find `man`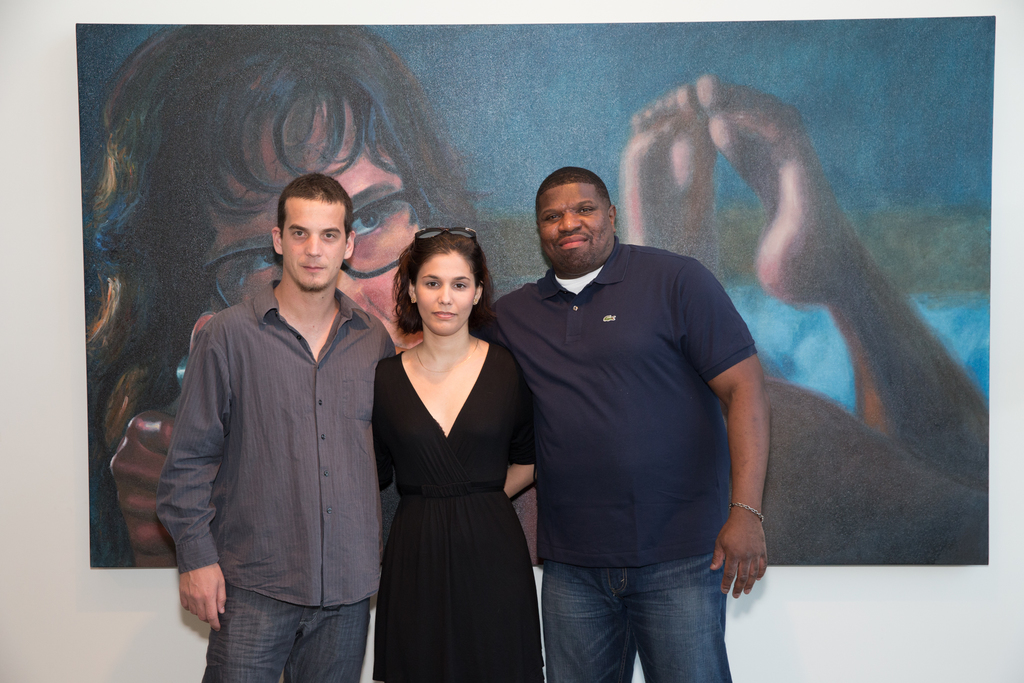
bbox=(479, 152, 792, 681)
